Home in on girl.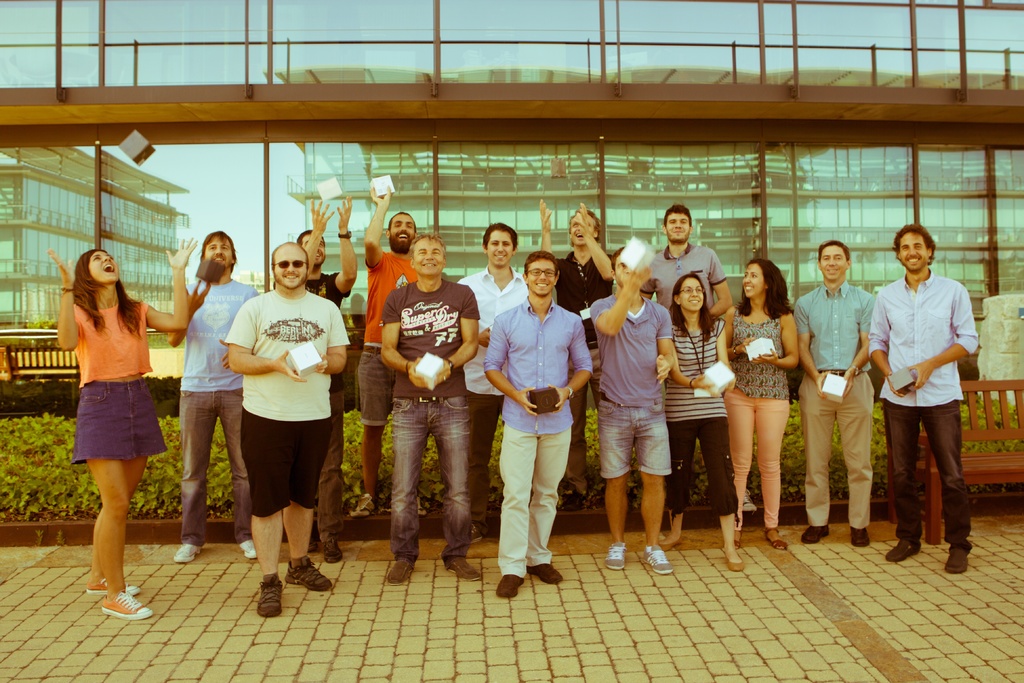
Homed in at 44/236/197/620.
